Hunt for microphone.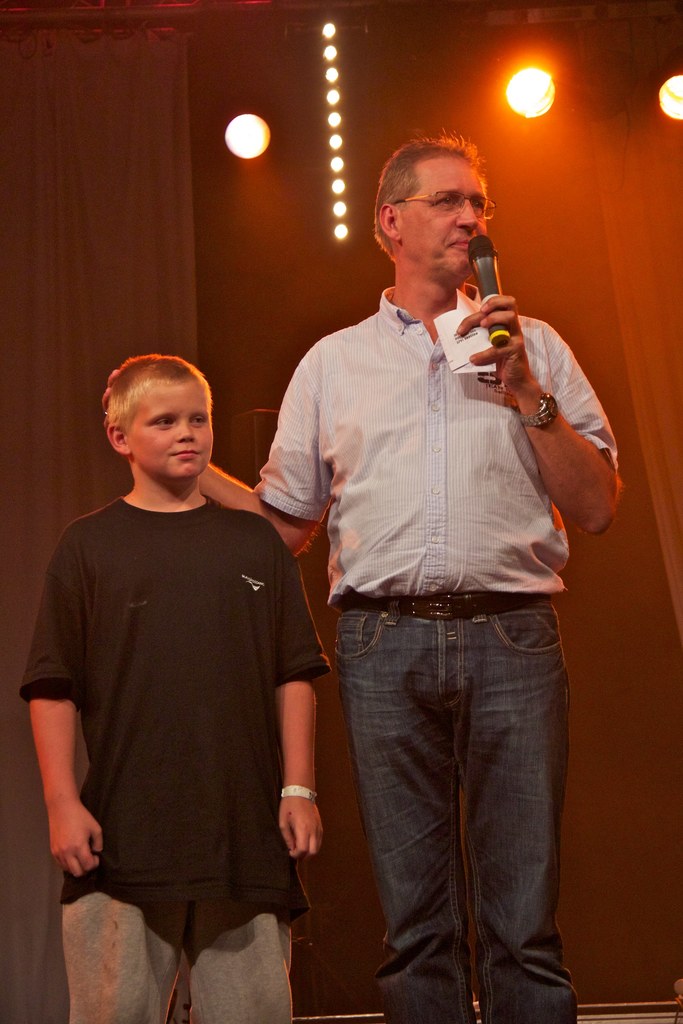
Hunted down at x1=469 y1=234 x2=513 y2=346.
